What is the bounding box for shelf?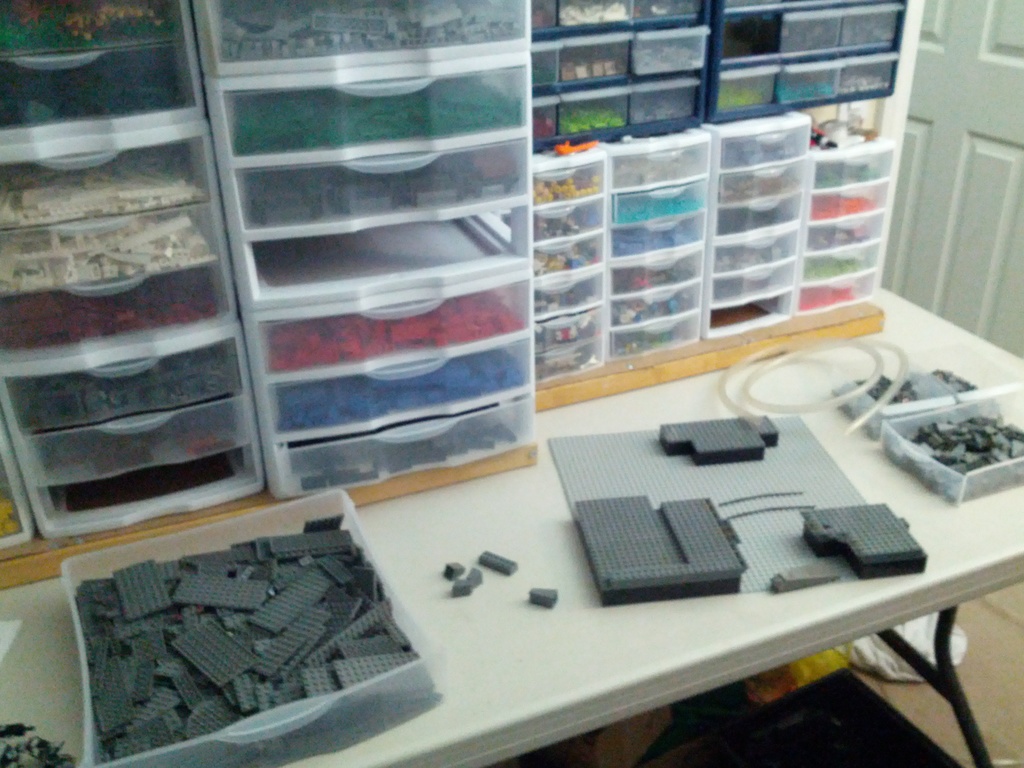
{"left": 189, "top": 0, "right": 541, "bottom": 500}.
